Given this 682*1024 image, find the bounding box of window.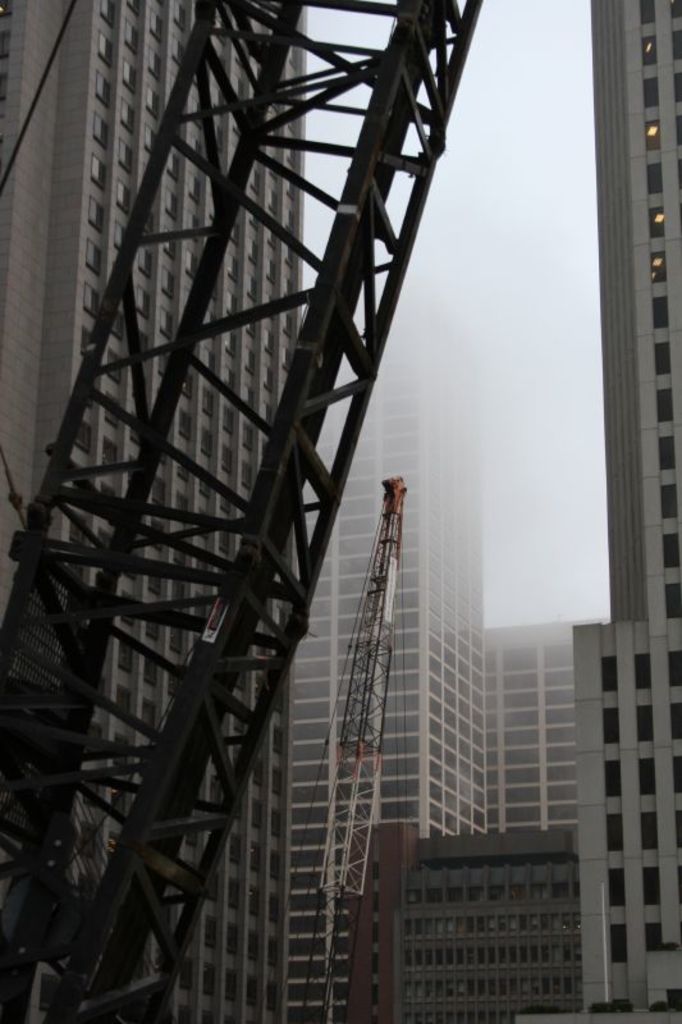
rect(640, 810, 659, 854).
